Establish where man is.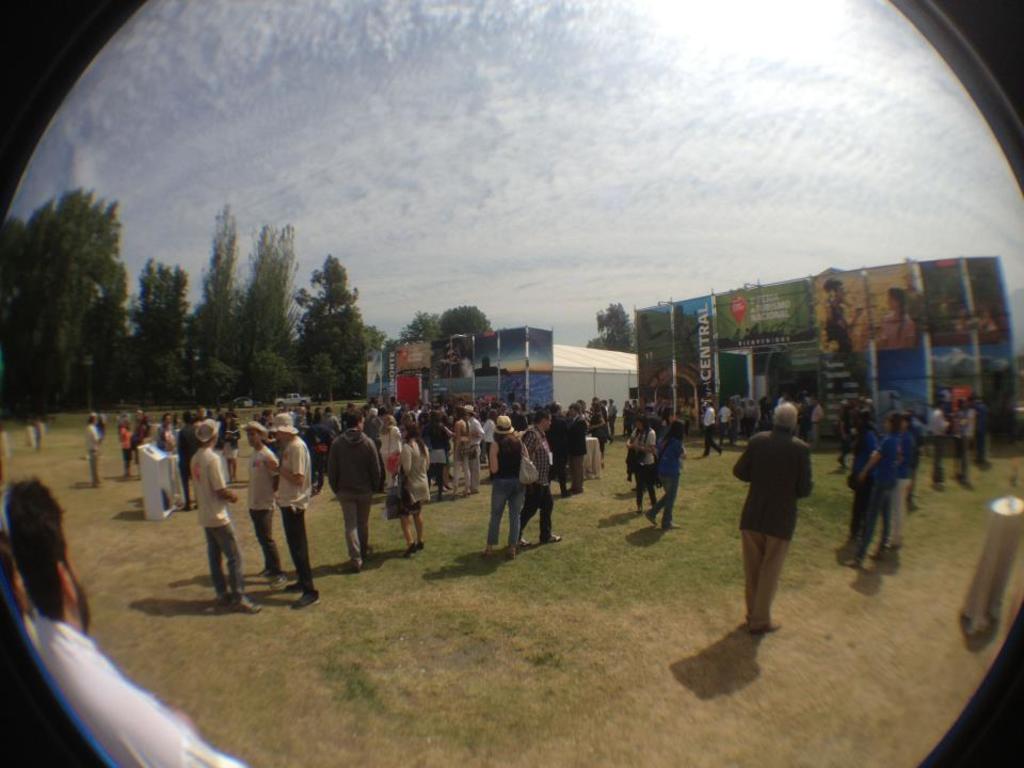
Established at (458,405,483,486).
